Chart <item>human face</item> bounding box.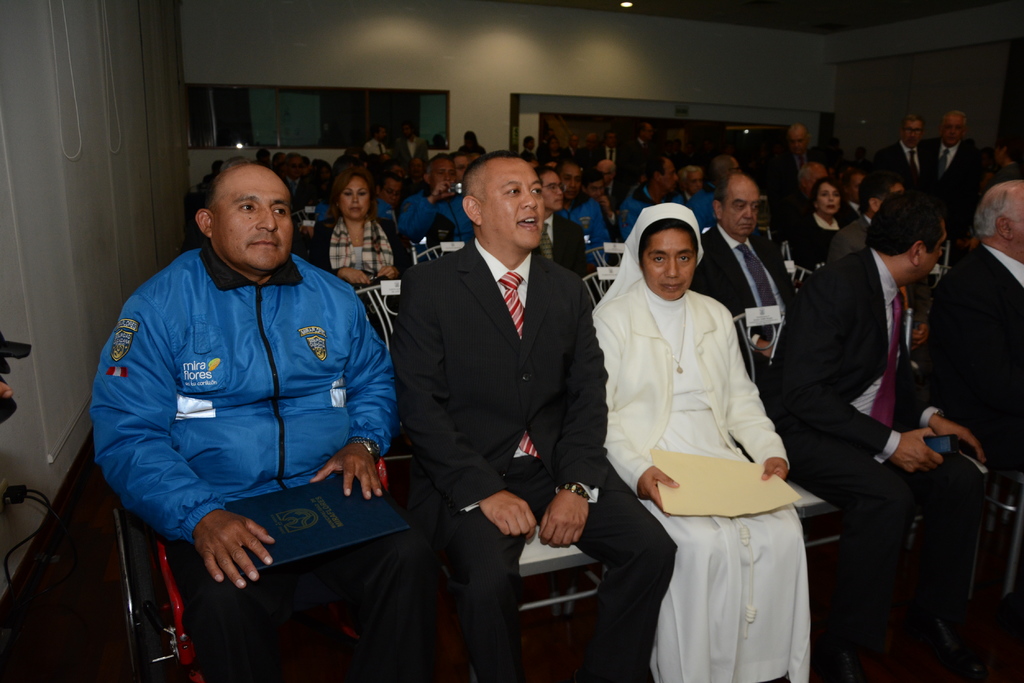
Charted: {"x1": 925, "y1": 223, "x2": 943, "y2": 279}.
